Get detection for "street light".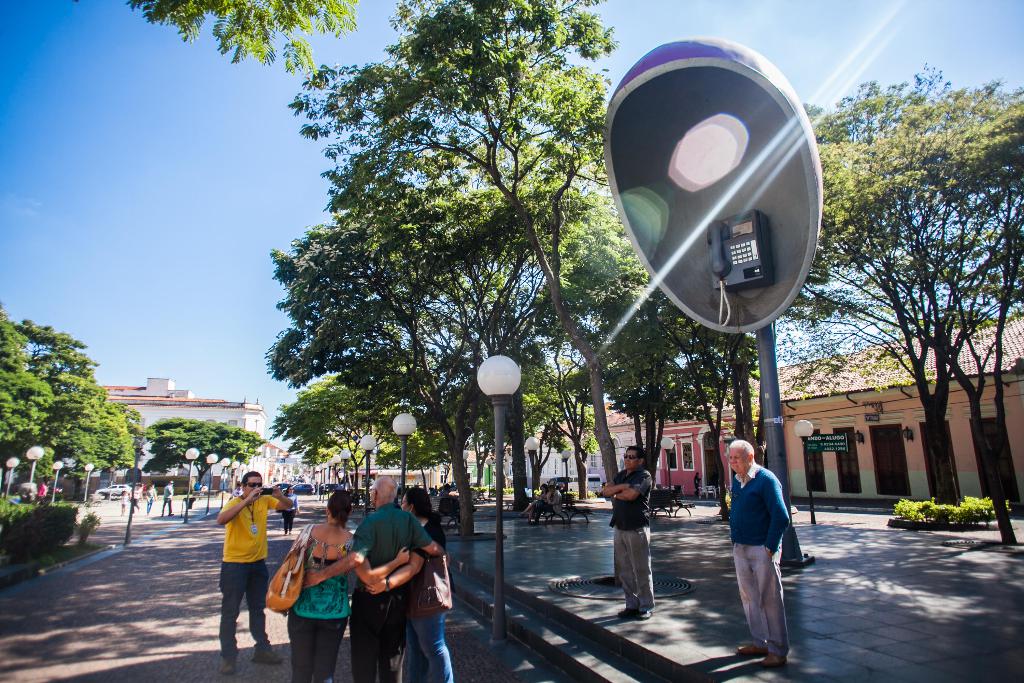
Detection: [x1=26, y1=445, x2=49, y2=485].
